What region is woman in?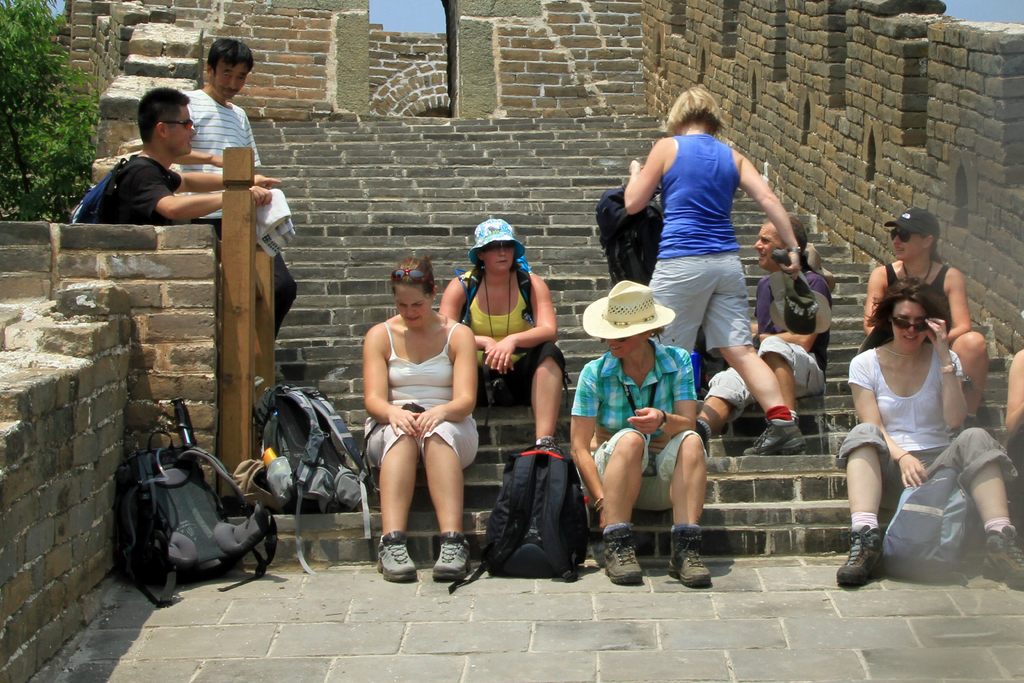
[344,242,481,576].
